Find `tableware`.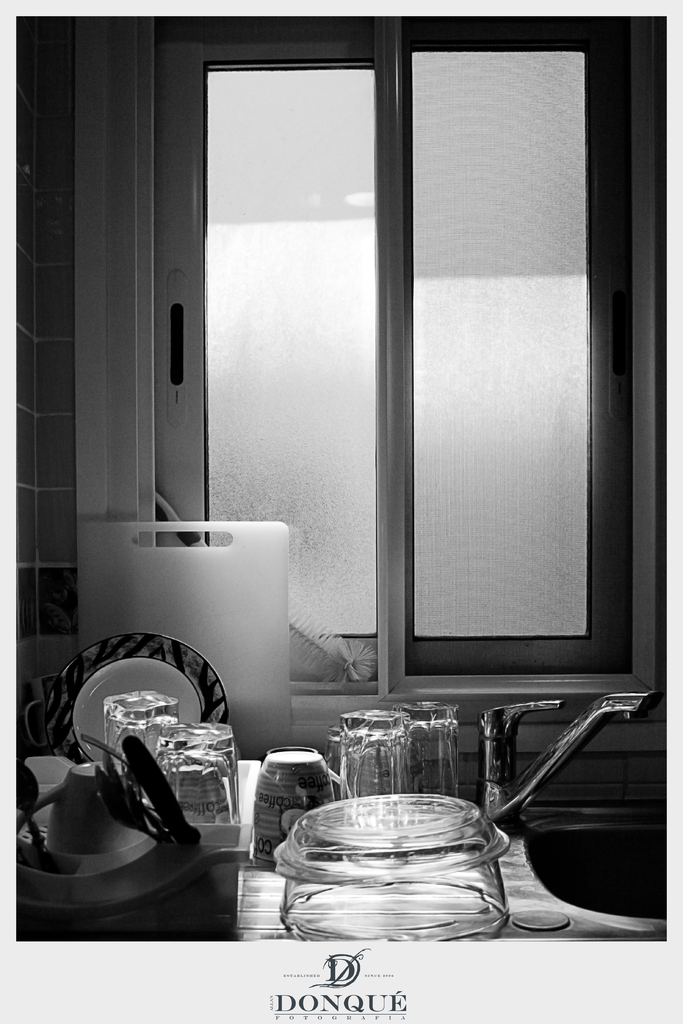
(266, 774, 565, 927).
